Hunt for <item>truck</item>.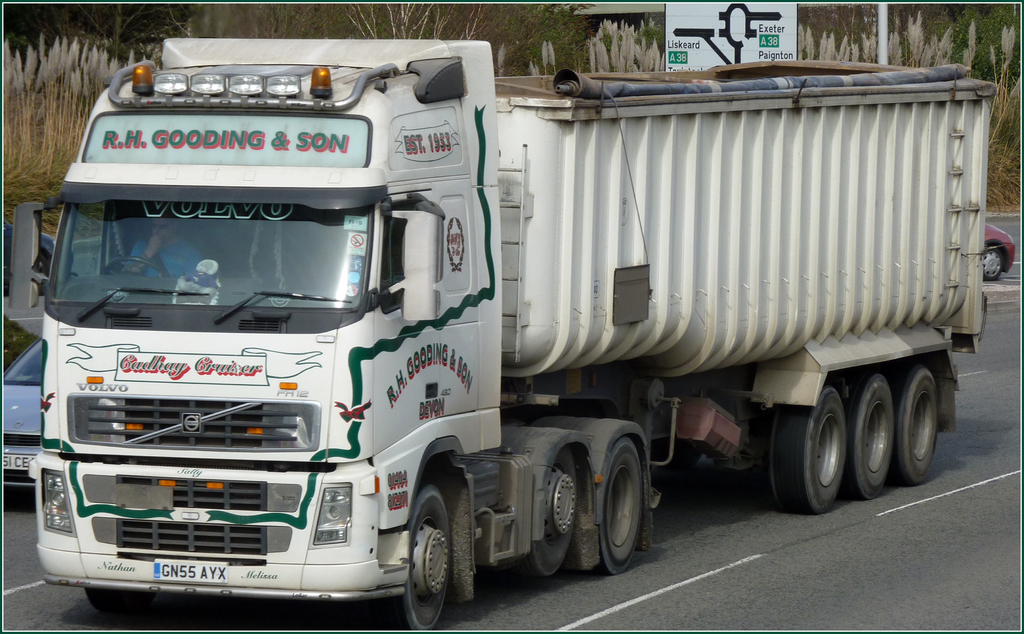
Hunted down at [24,34,996,622].
